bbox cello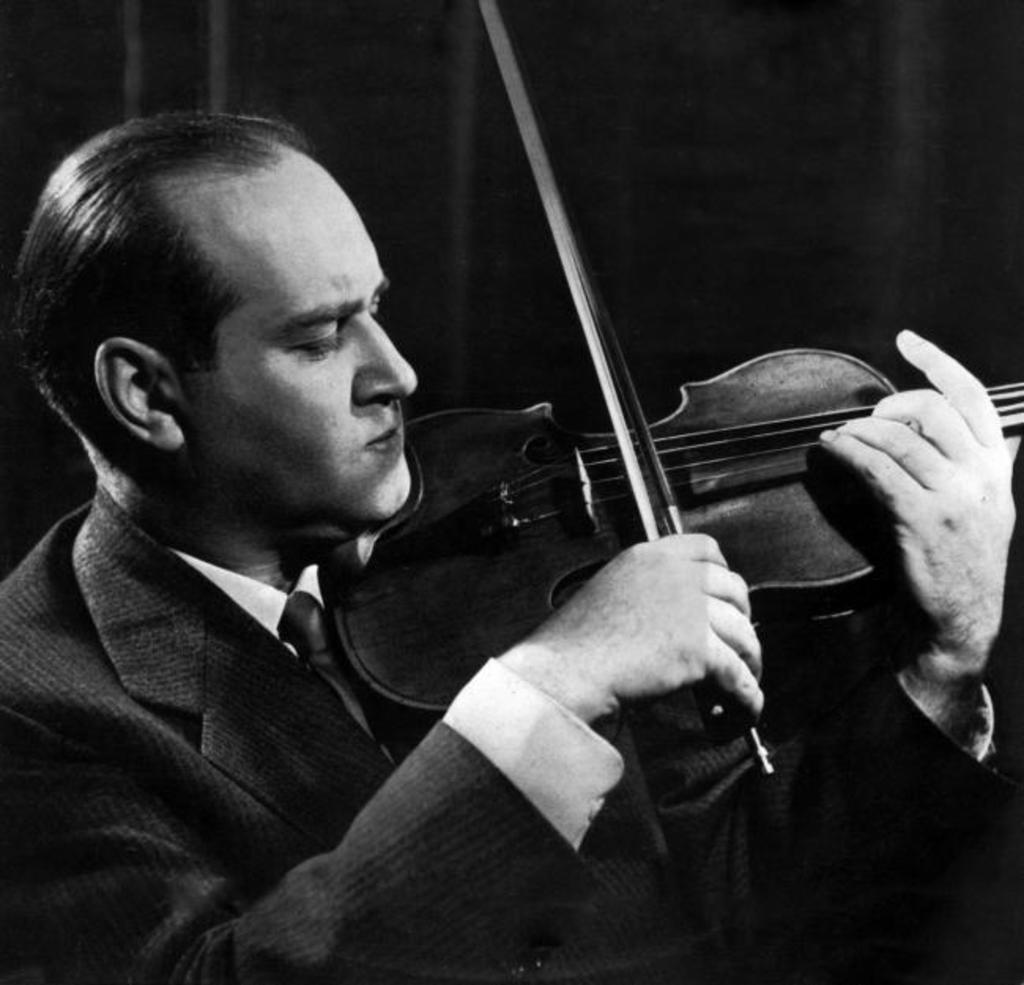
<region>339, 0, 1022, 824</region>
